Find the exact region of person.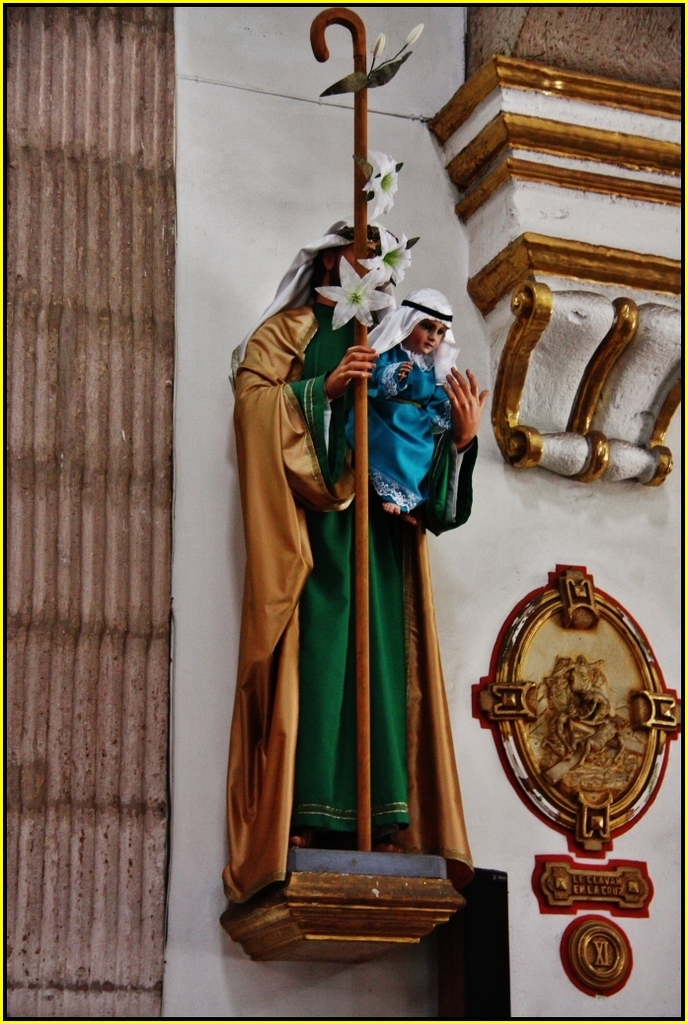
Exact region: {"x1": 271, "y1": 284, "x2": 486, "y2": 910}.
